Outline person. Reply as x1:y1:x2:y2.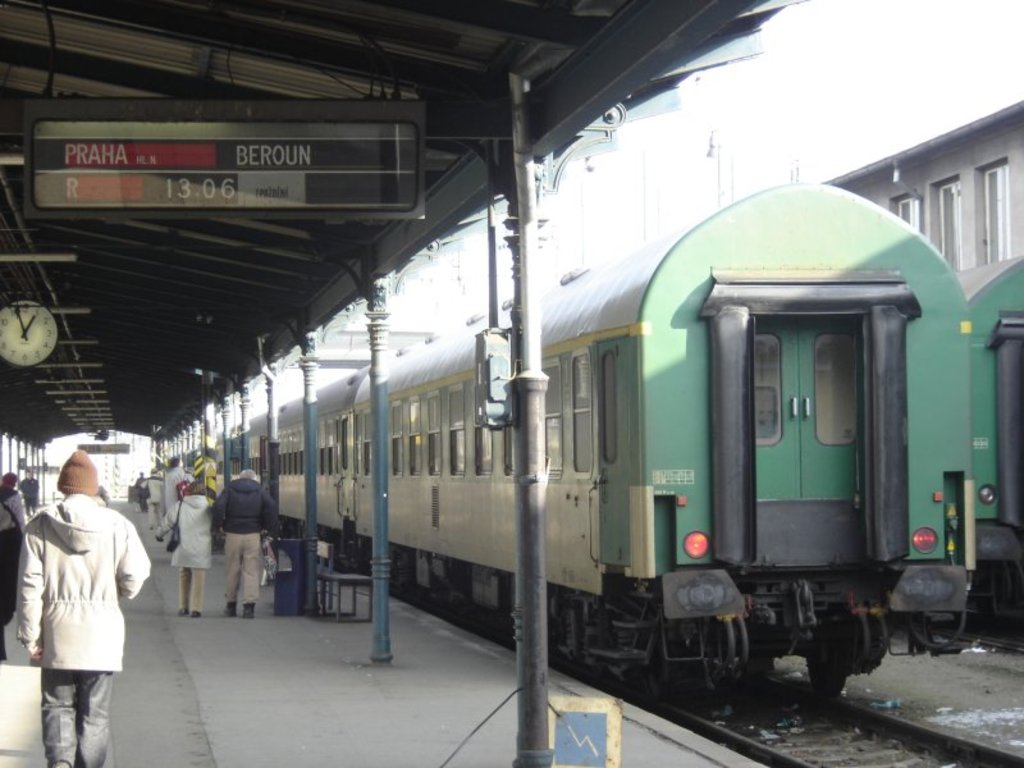
154:481:211:621.
